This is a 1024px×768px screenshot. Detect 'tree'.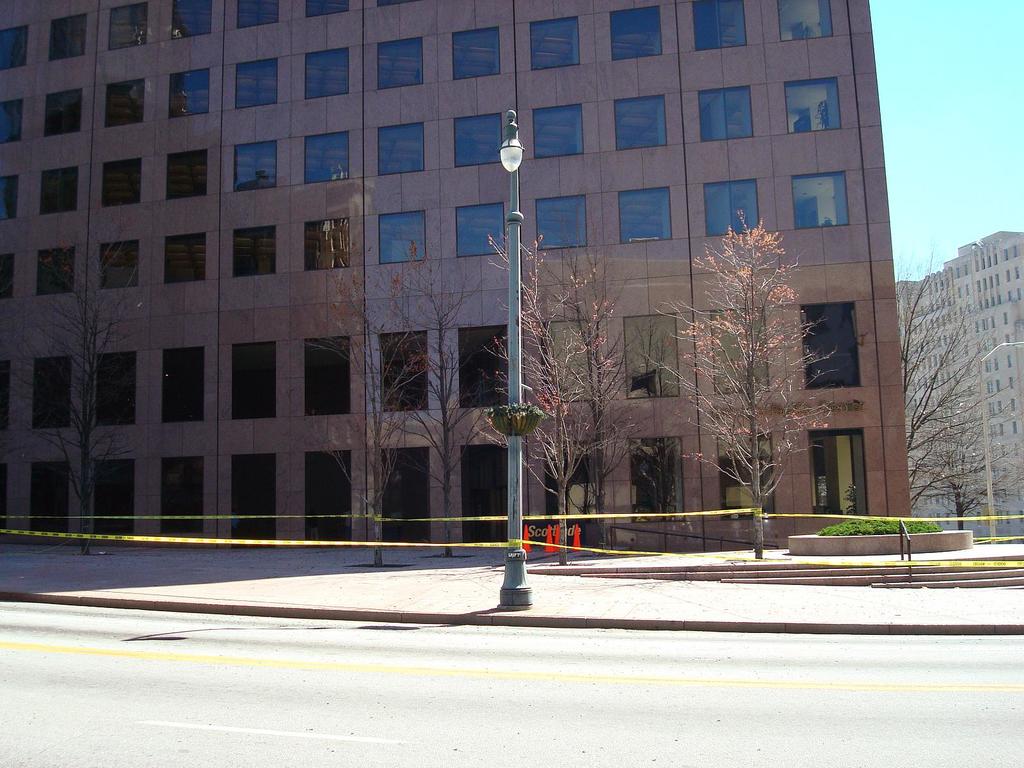
rect(391, 242, 490, 558).
